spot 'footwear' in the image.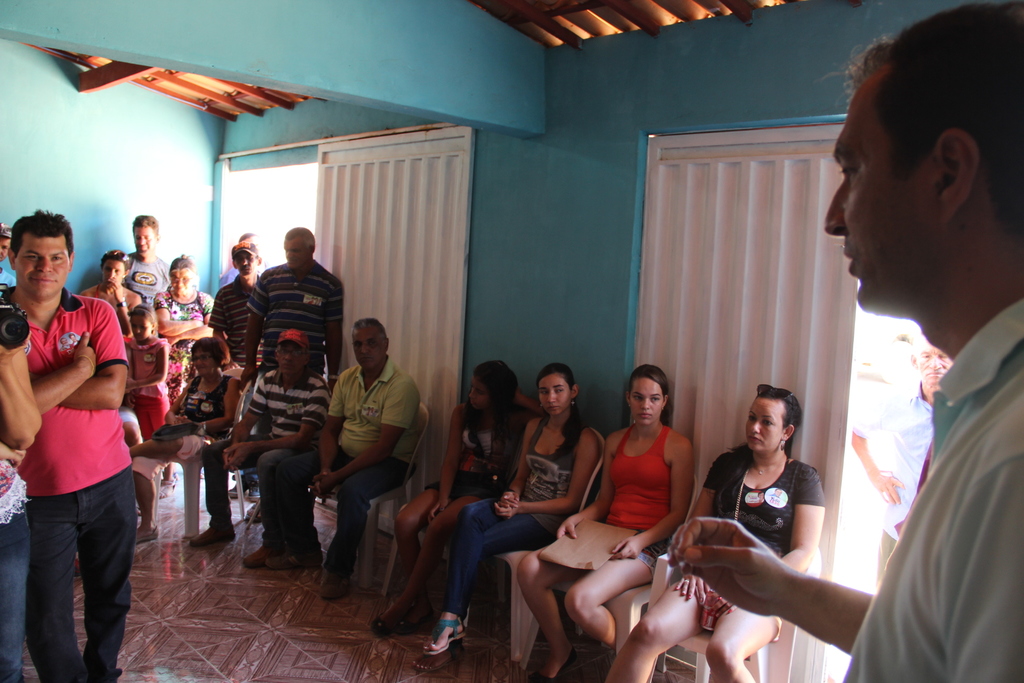
'footwear' found at x1=318 y1=567 x2=352 y2=600.
